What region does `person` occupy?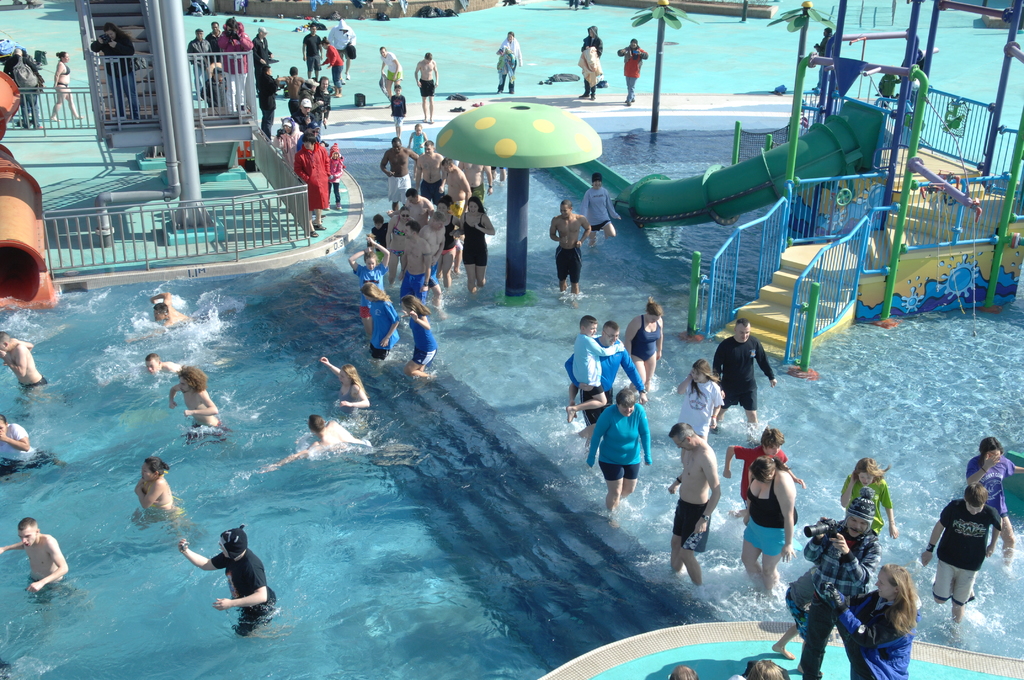
BBox(177, 506, 269, 632).
